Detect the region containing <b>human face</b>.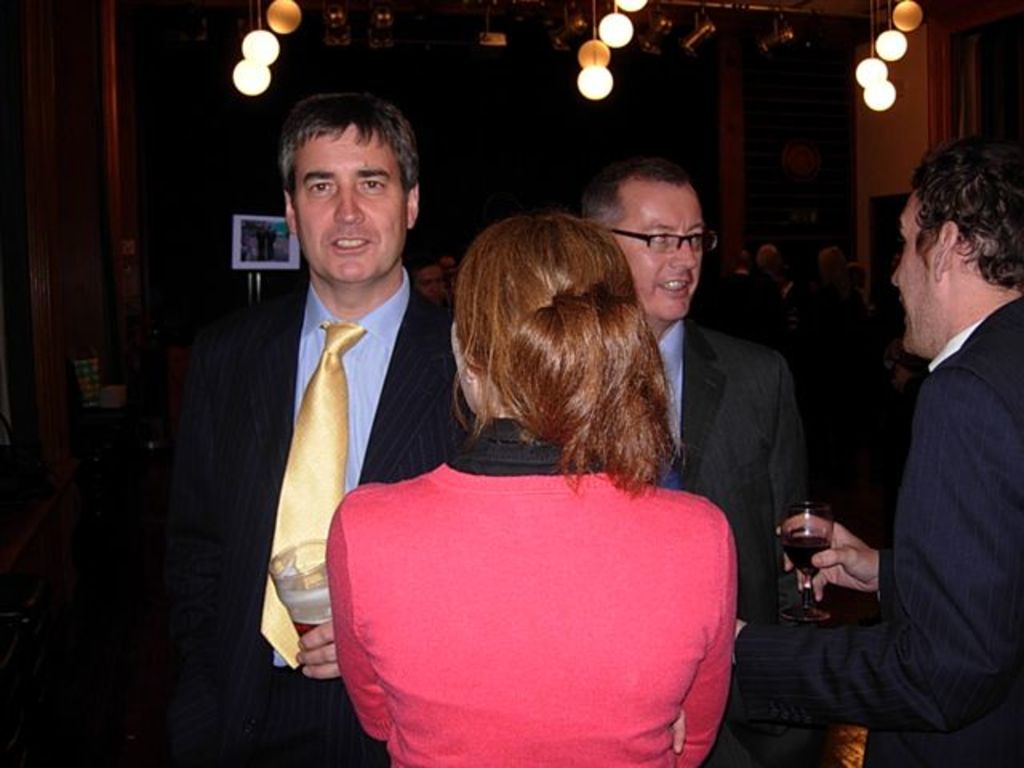
pyautogui.locateOnScreen(891, 181, 950, 363).
